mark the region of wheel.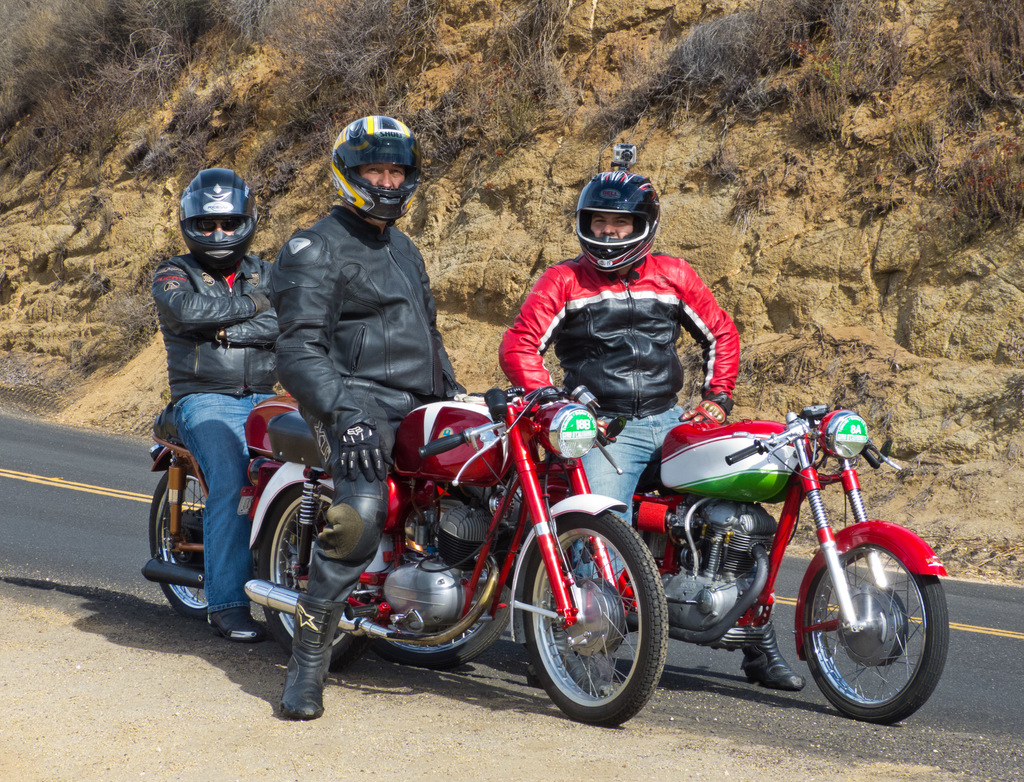
Region: locate(249, 481, 370, 671).
